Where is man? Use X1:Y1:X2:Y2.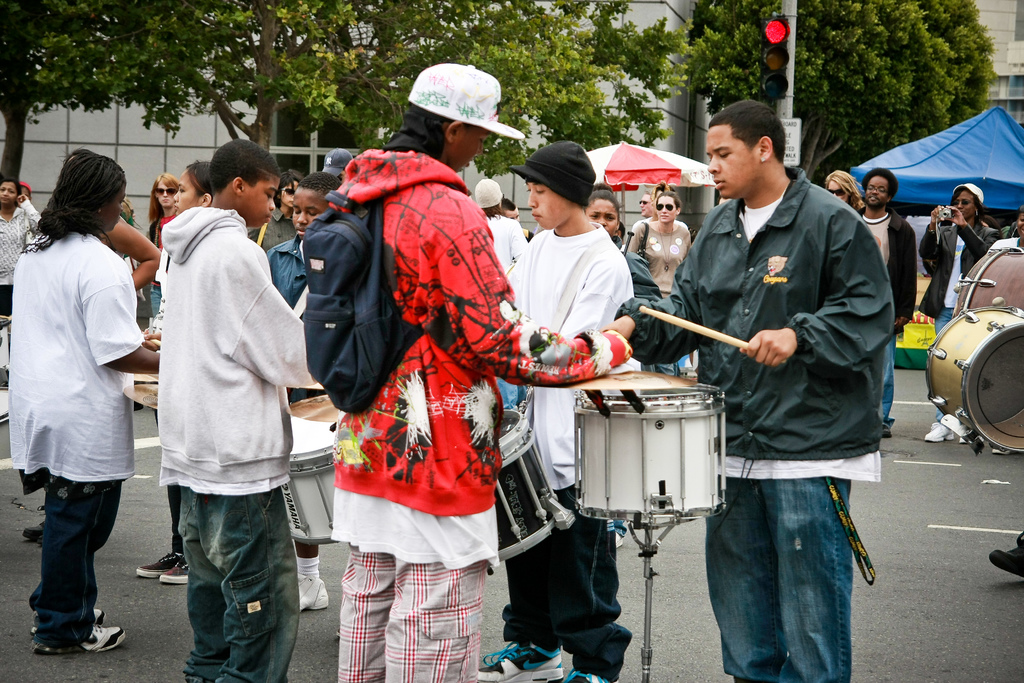
268:171:340:590.
